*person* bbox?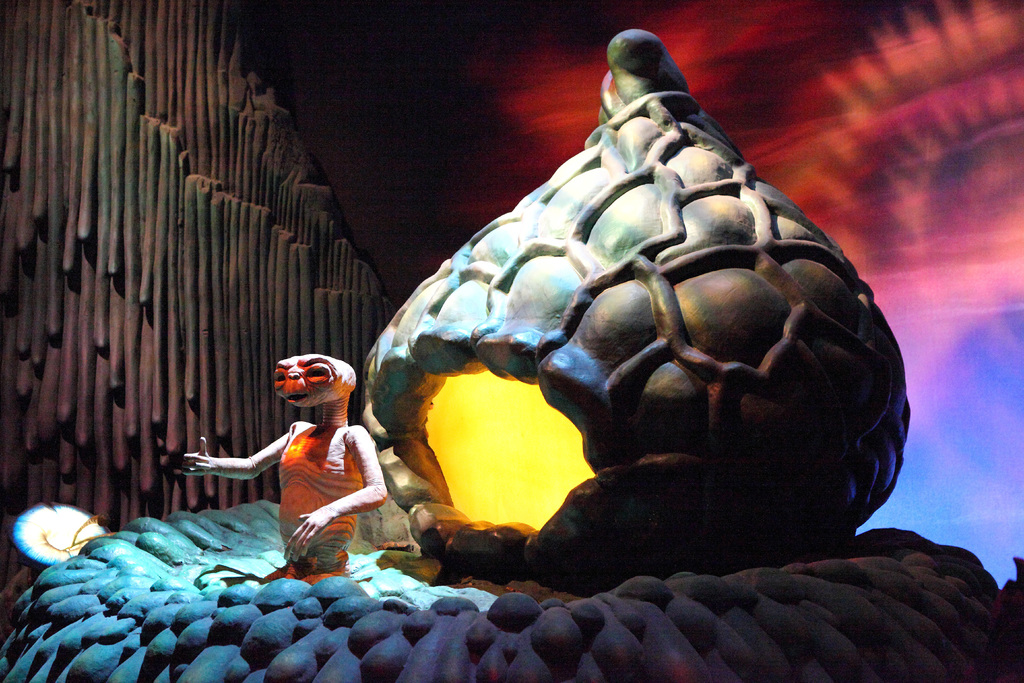
left=180, top=350, right=385, bottom=584
